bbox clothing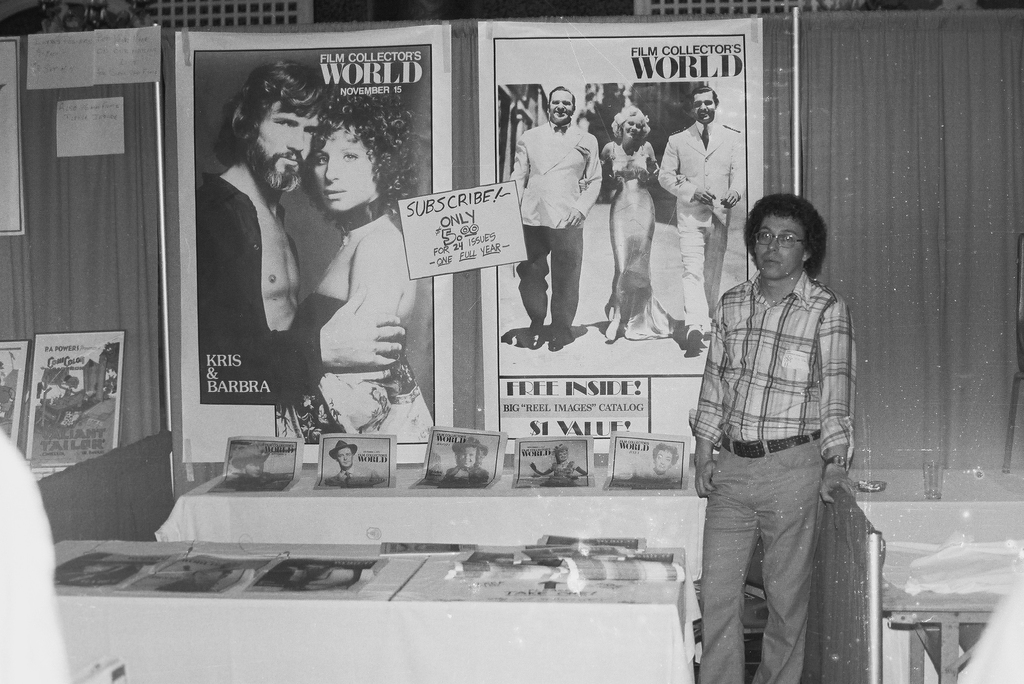
[x1=658, y1=120, x2=747, y2=328]
